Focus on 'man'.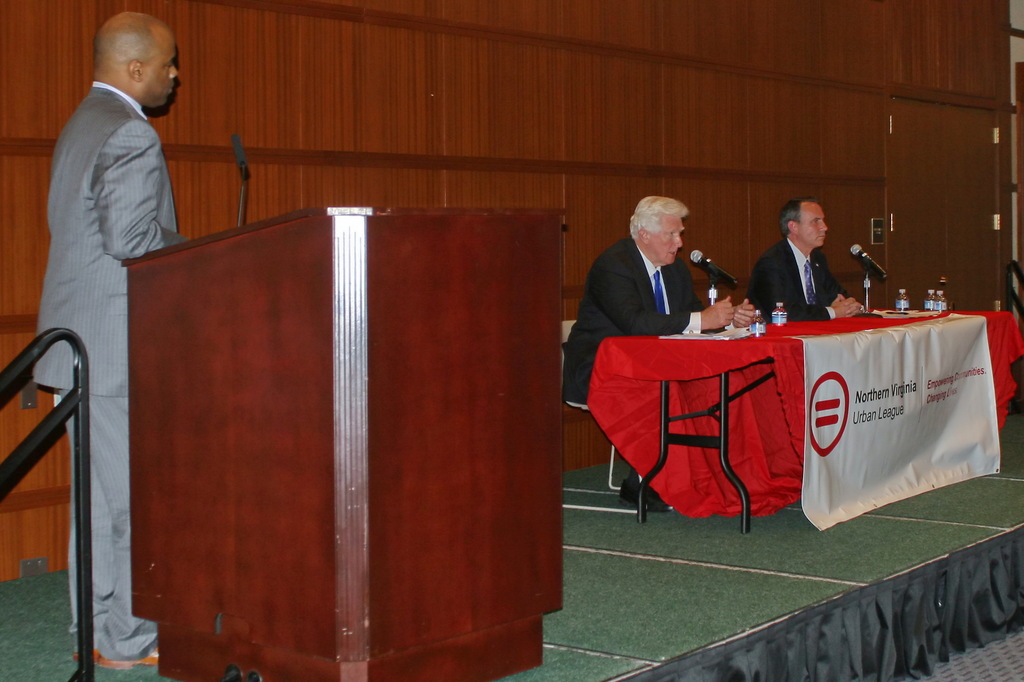
Focused at l=755, t=191, r=860, b=327.
